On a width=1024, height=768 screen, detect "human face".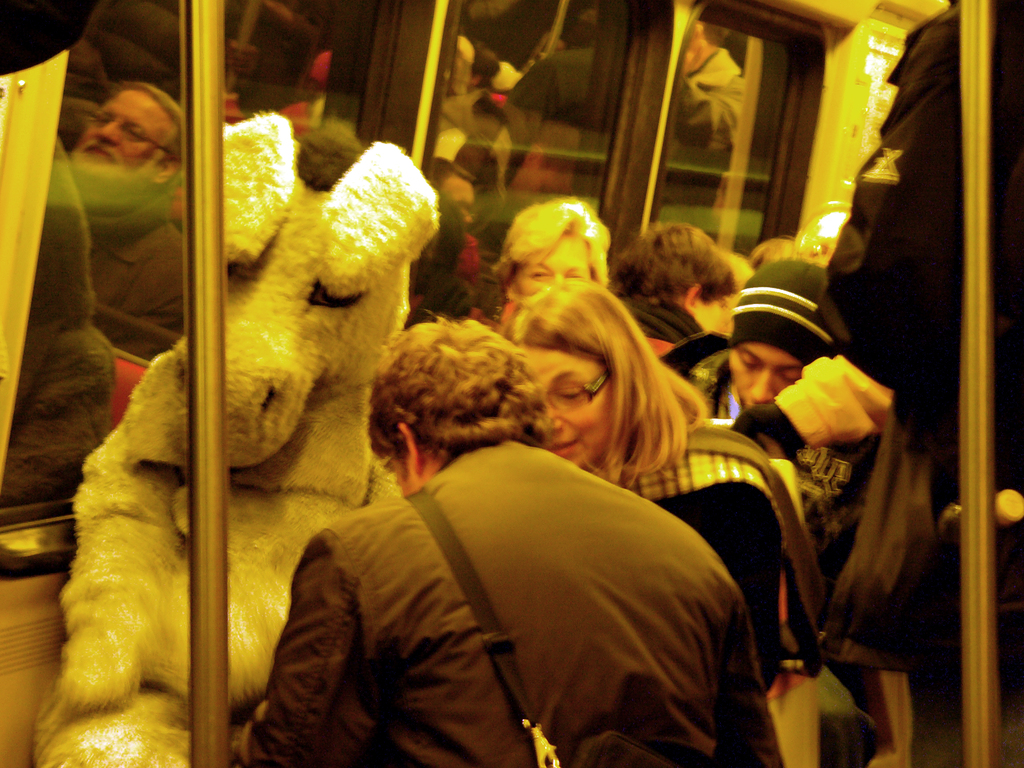
box(514, 225, 593, 296).
